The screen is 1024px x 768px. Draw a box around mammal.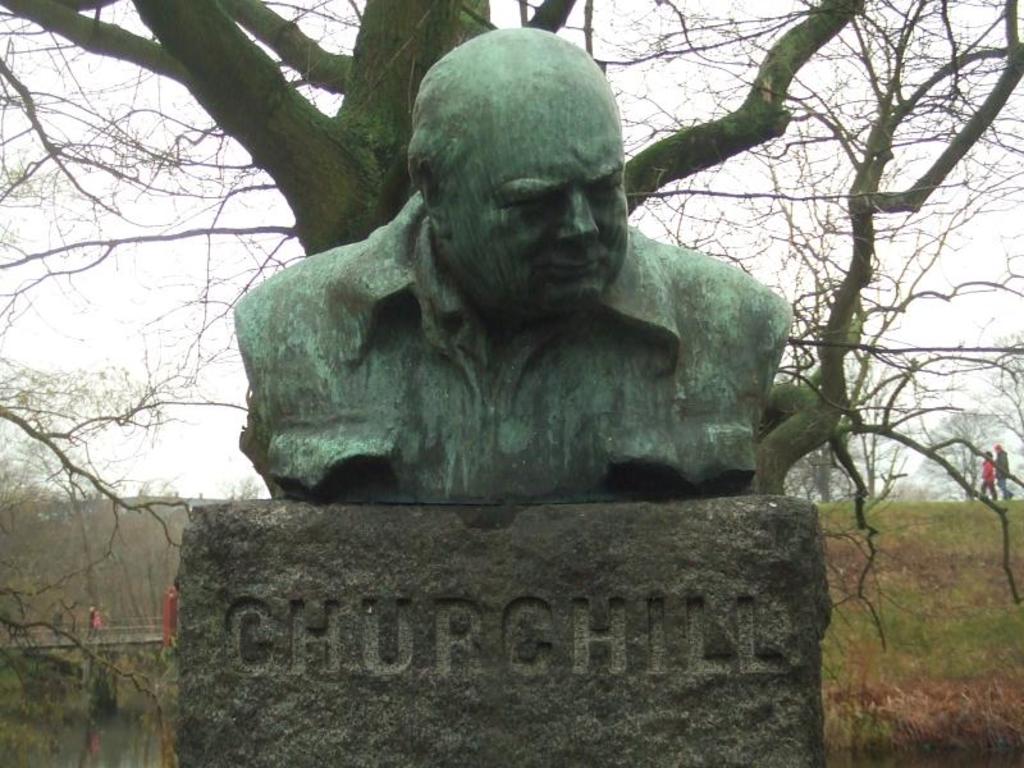
[992, 443, 1015, 495].
